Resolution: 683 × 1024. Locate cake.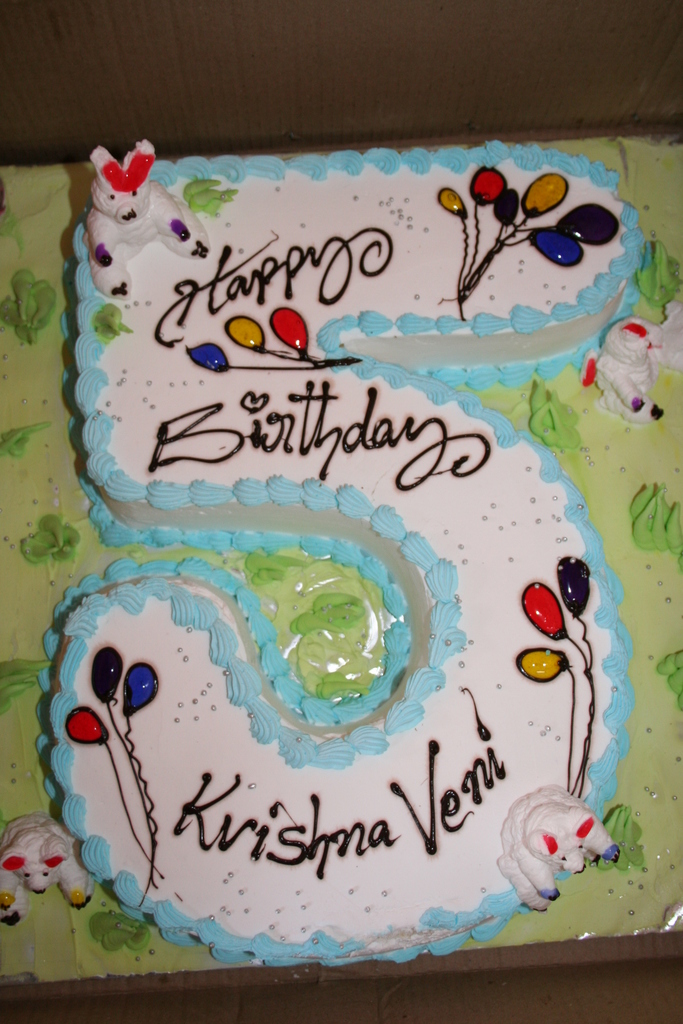
0, 140, 682, 972.
